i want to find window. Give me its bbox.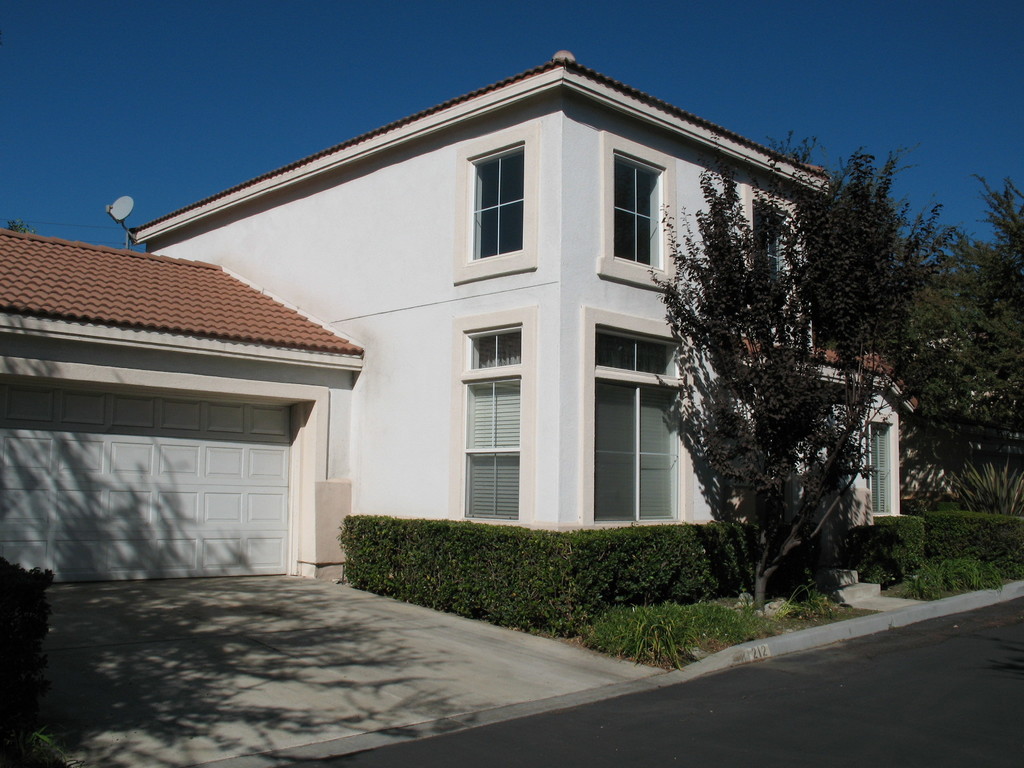
<bbox>749, 202, 788, 278</bbox>.
